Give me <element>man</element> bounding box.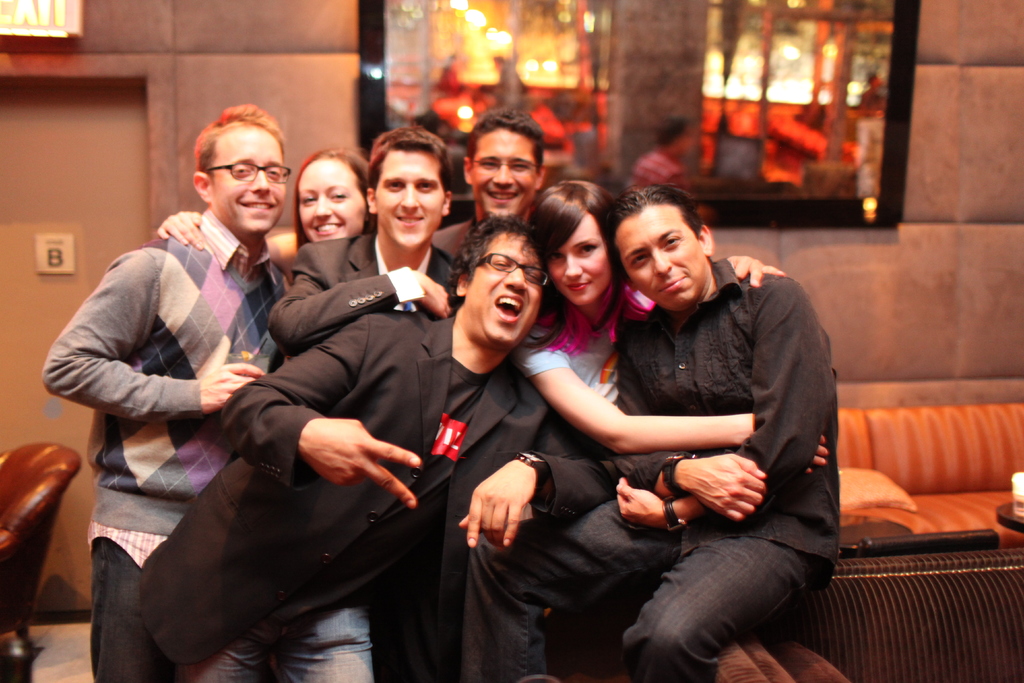
box(268, 124, 461, 363).
